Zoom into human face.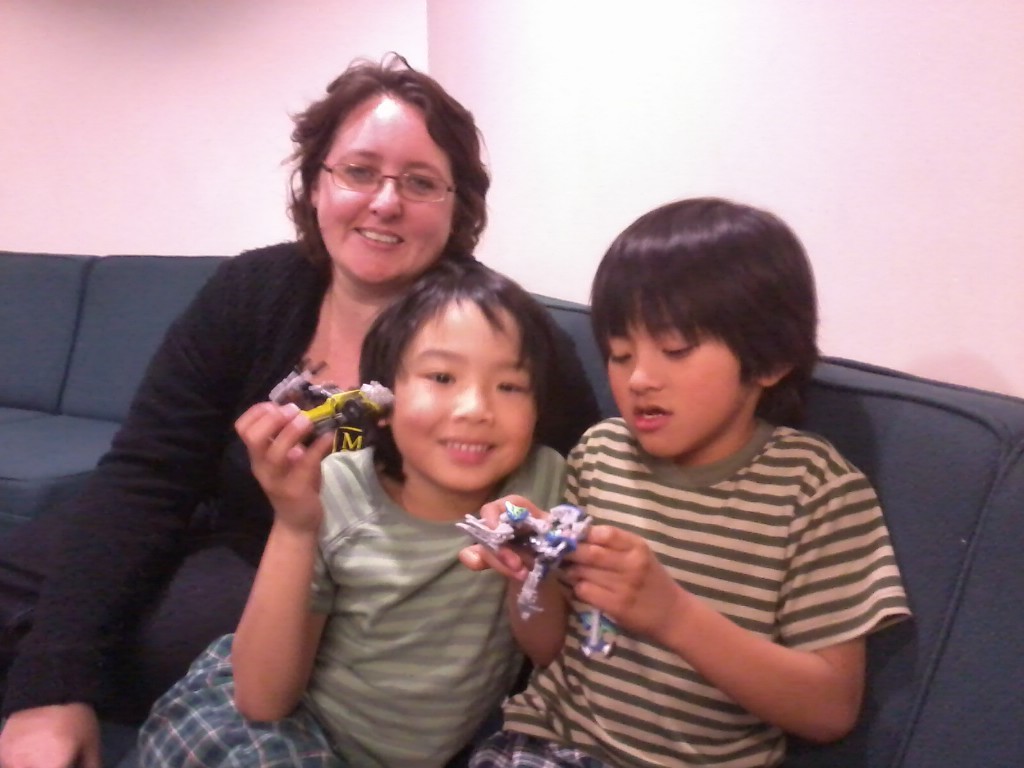
Zoom target: 389/299/540/489.
